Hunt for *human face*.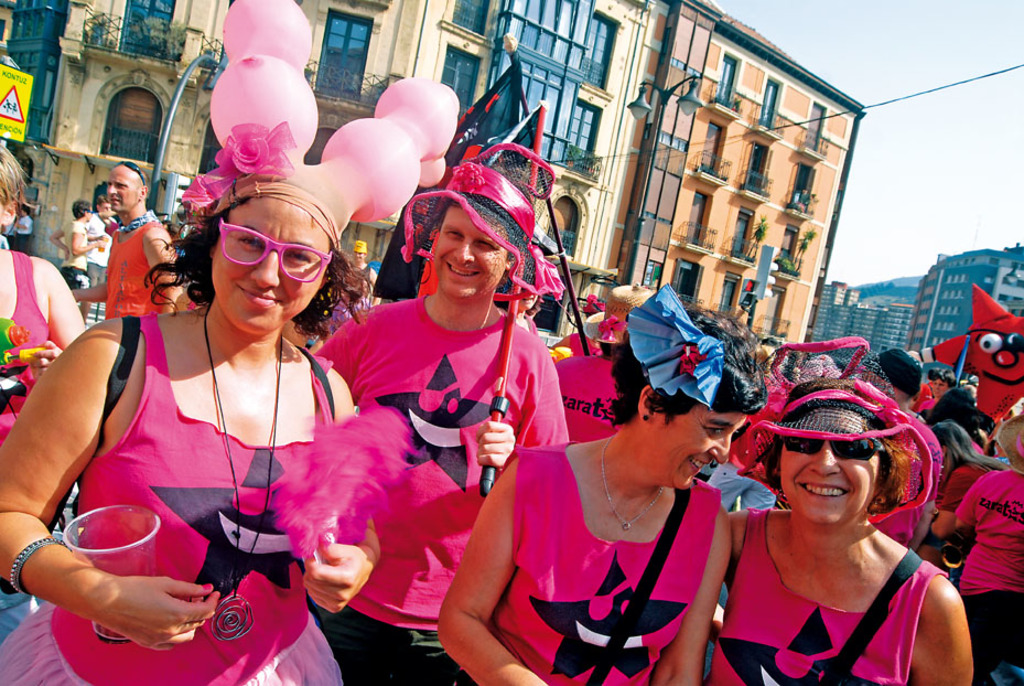
Hunted down at bbox=[430, 203, 510, 307].
